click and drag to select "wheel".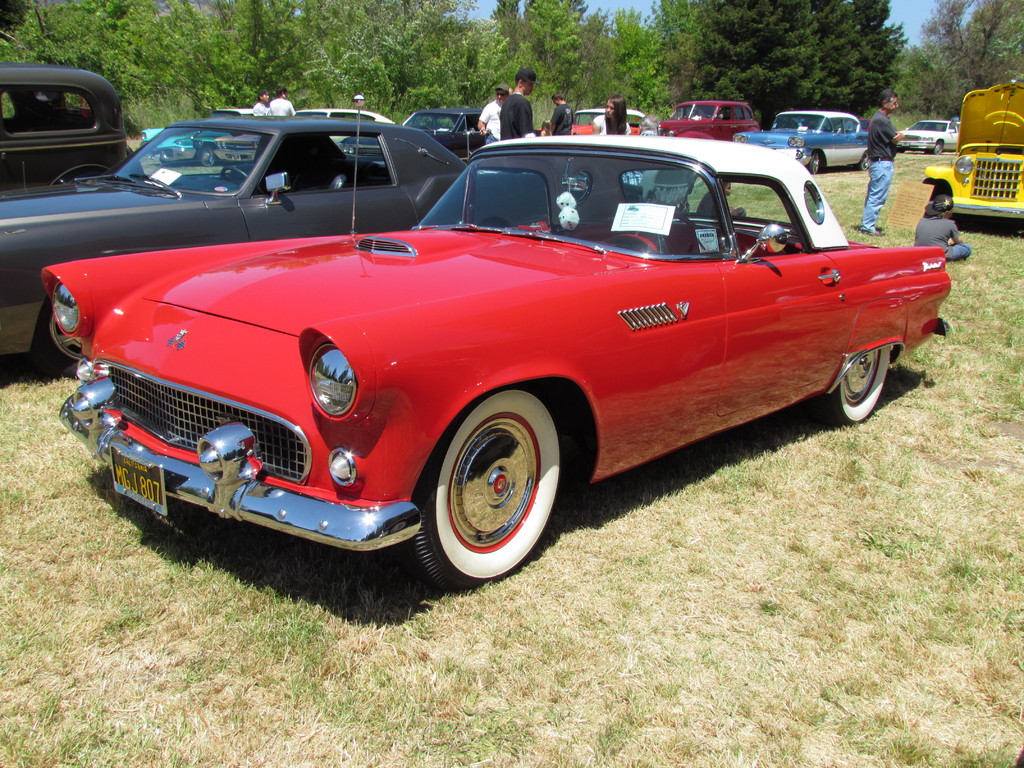
Selection: (left=819, top=347, right=893, bottom=429).
